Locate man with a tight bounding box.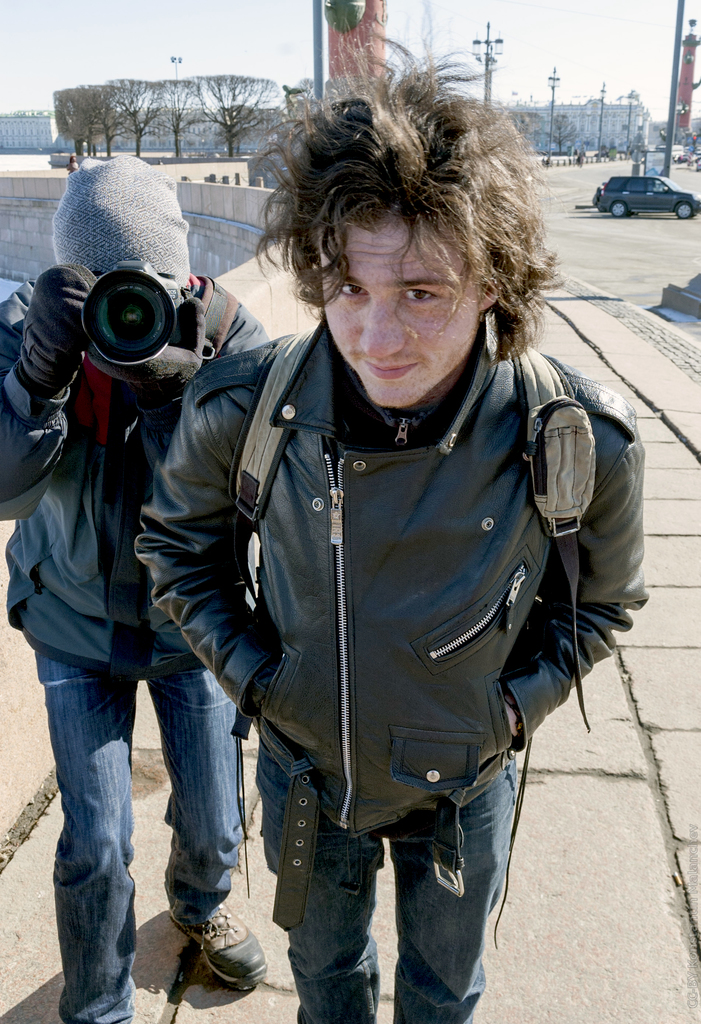
BBox(128, 106, 639, 1000).
